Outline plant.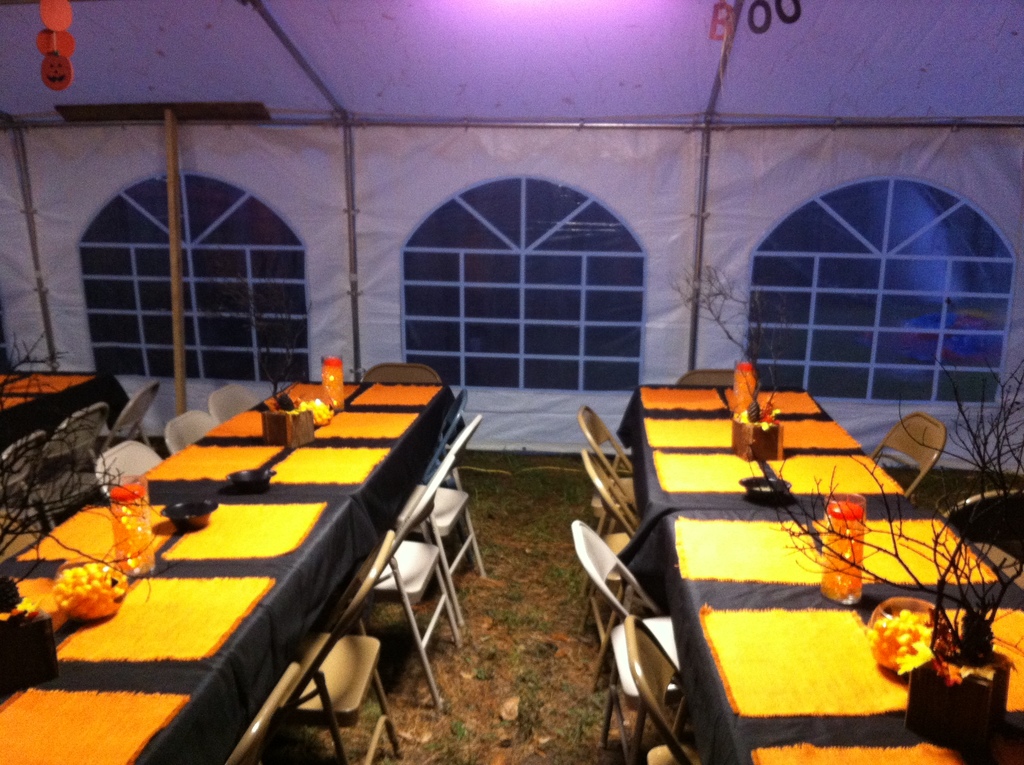
Outline: BBox(468, 472, 501, 511).
